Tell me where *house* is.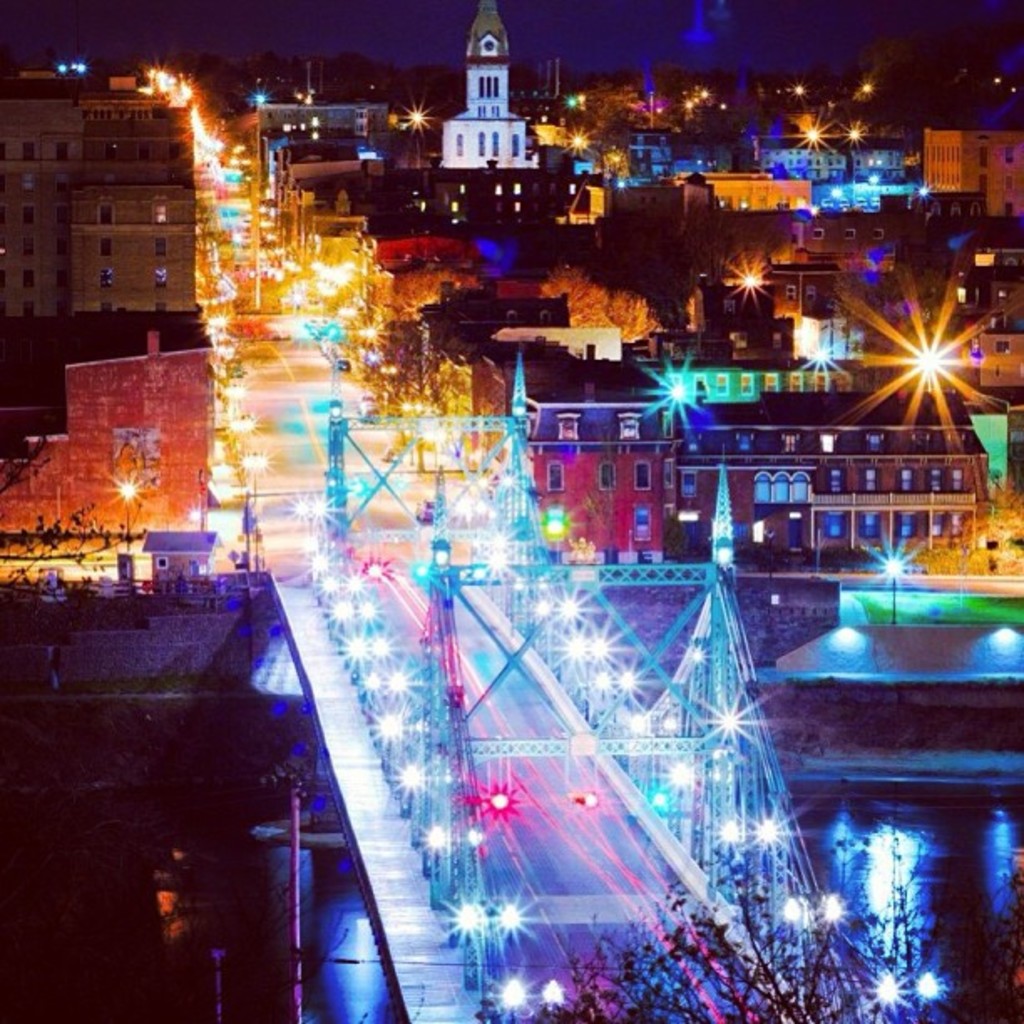
*house* is at x1=266 y1=141 x2=392 y2=197.
